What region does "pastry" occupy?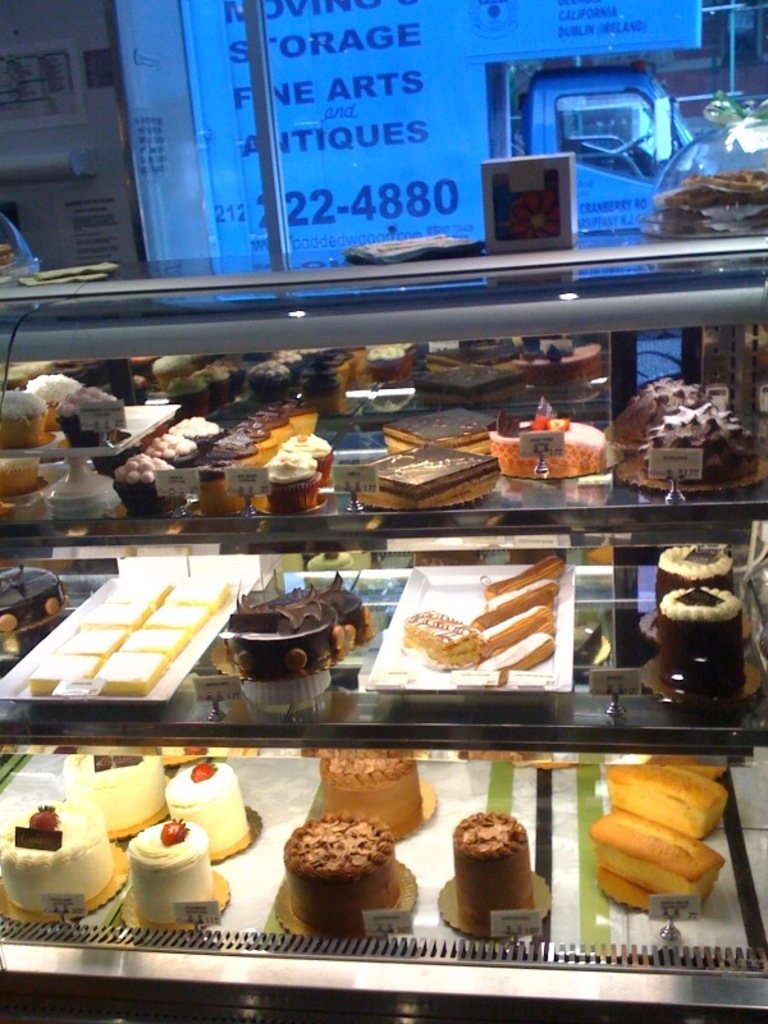
0,385,47,449.
